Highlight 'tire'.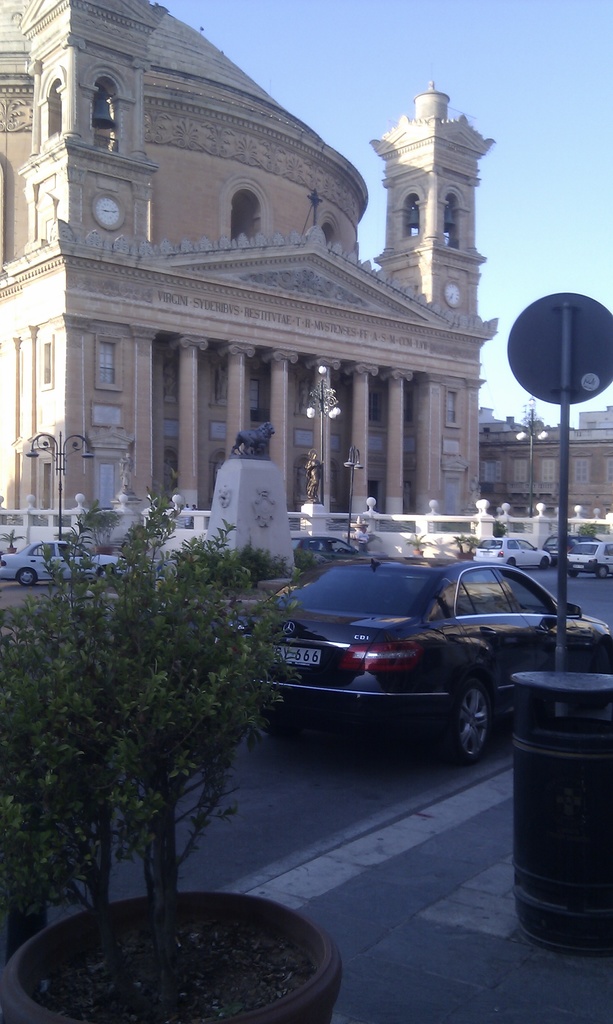
Highlighted region: x1=17, y1=567, x2=38, y2=586.
